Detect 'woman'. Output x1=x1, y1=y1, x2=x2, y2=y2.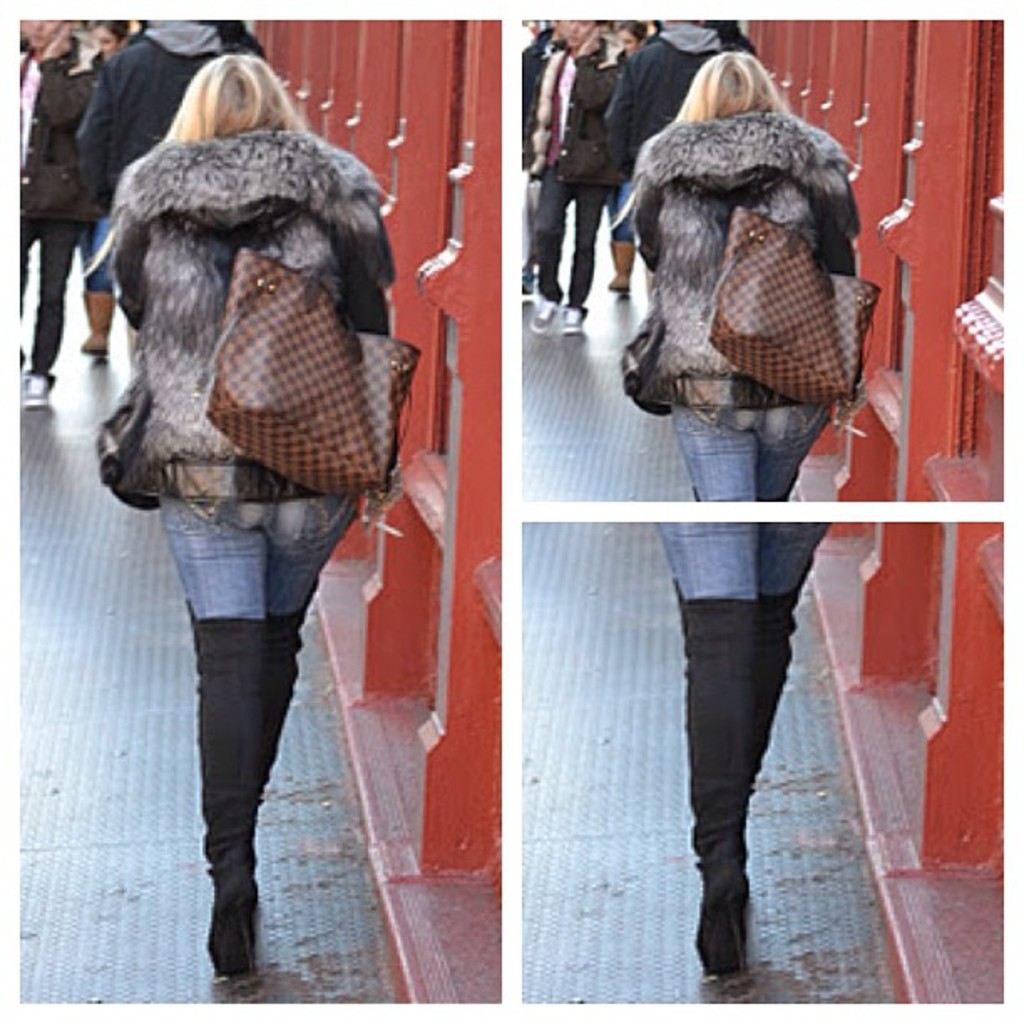
x1=107, y1=52, x2=392, y2=992.
